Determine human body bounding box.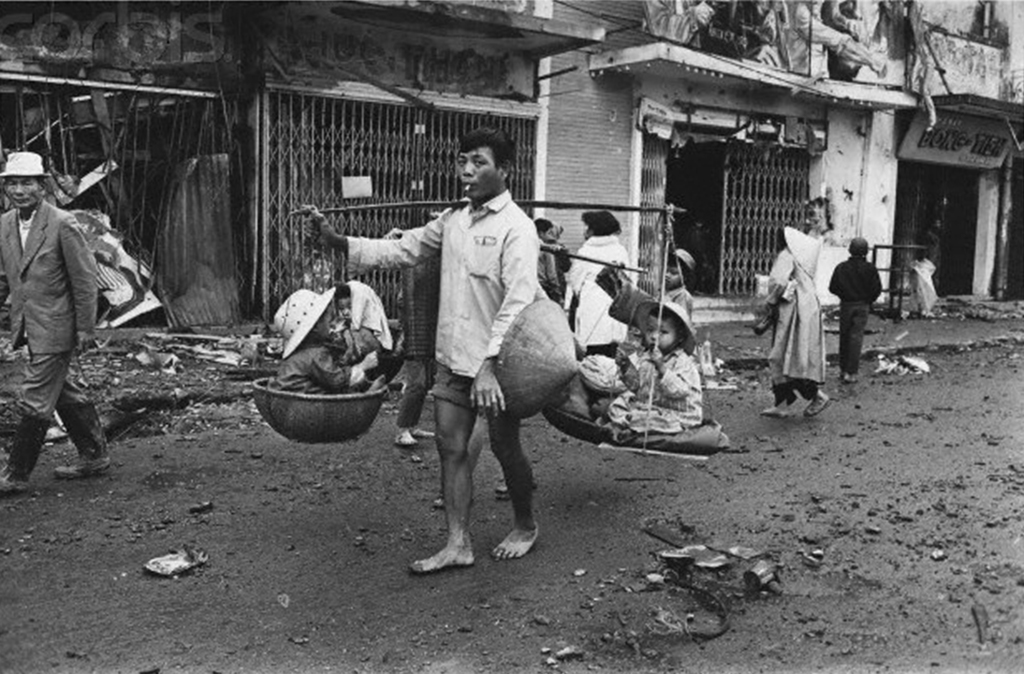
Determined: bbox=(299, 126, 541, 573).
